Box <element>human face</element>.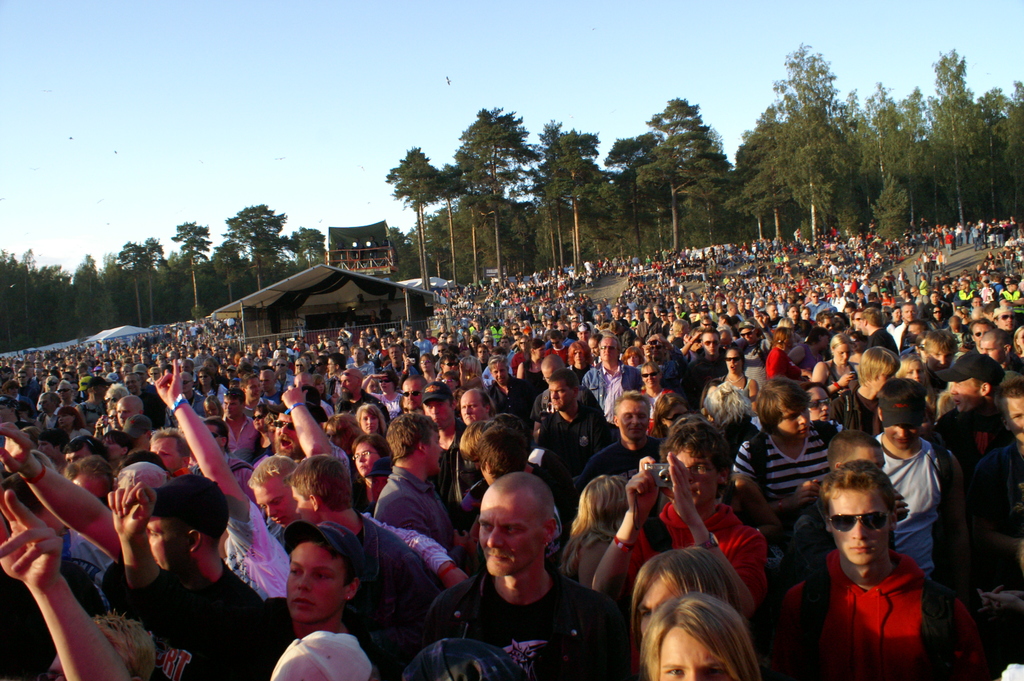
486 329 490 336.
